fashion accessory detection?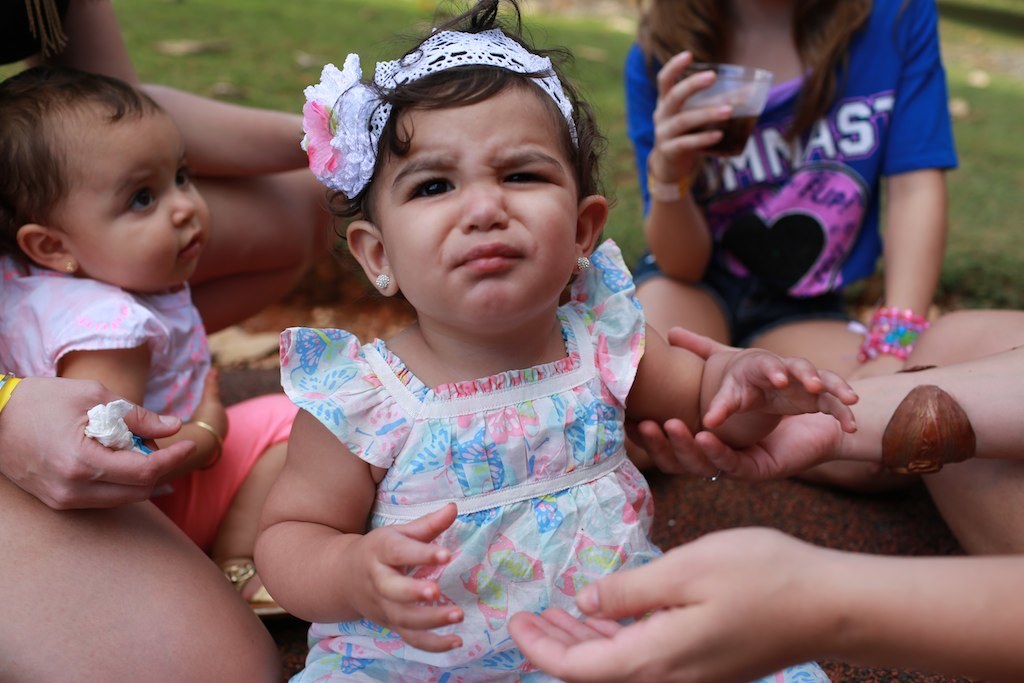
376 274 390 290
